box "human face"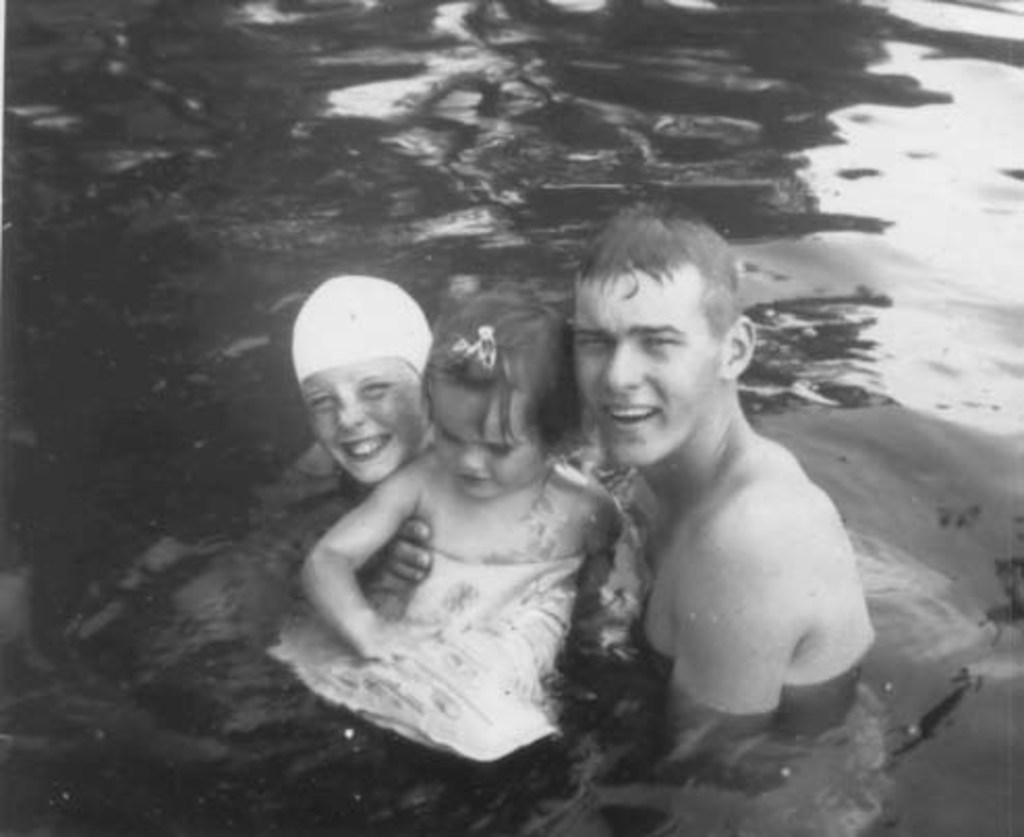
region(423, 375, 547, 501)
